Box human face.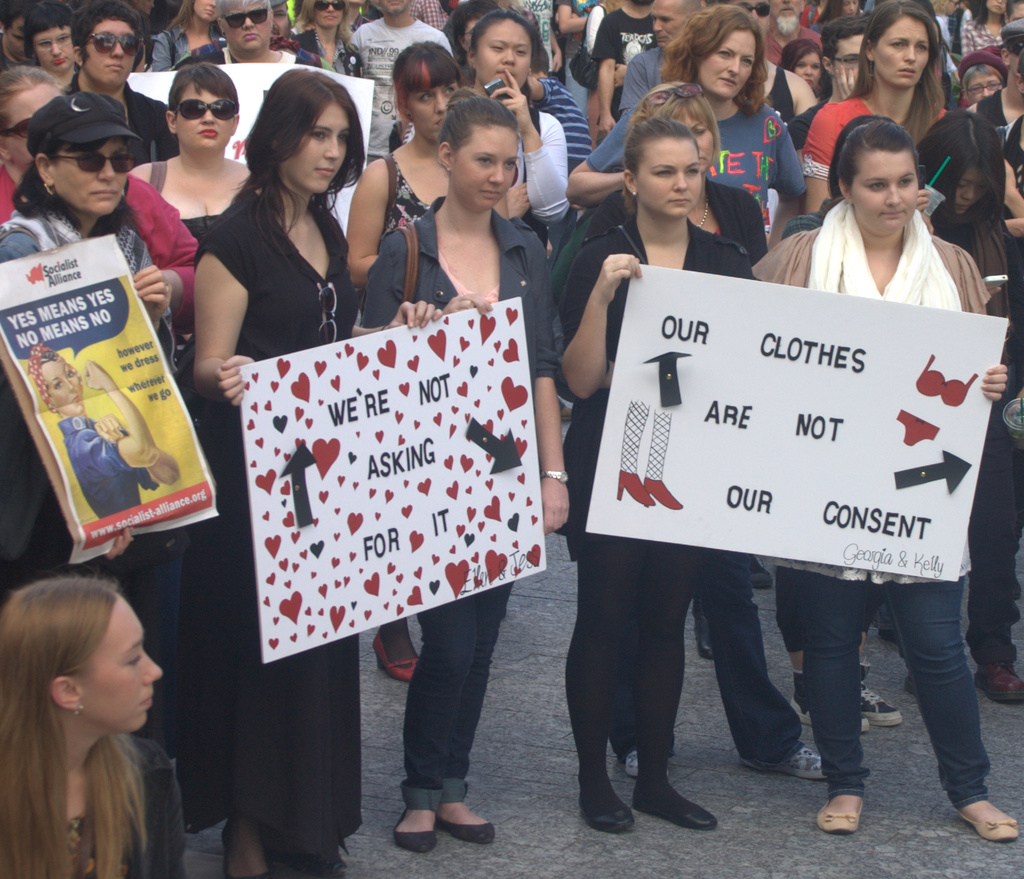
[x1=44, y1=356, x2=90, y2=414].
